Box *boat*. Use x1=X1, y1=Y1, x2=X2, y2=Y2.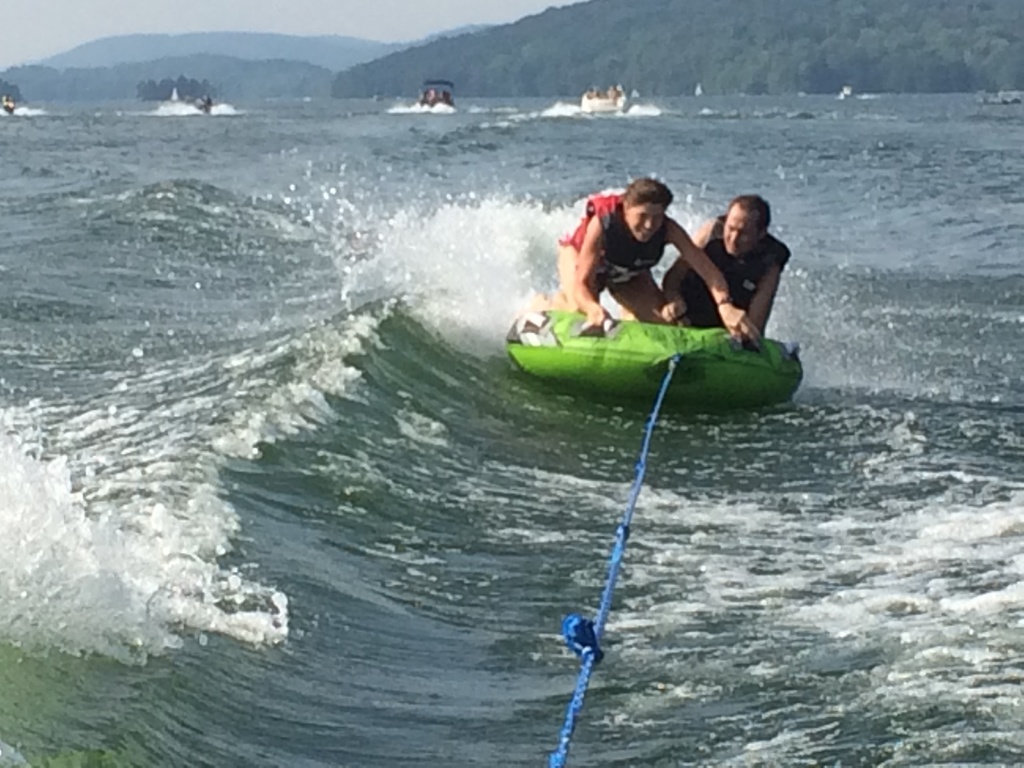
x1=172, y1=97, x2=219, y2=116.
